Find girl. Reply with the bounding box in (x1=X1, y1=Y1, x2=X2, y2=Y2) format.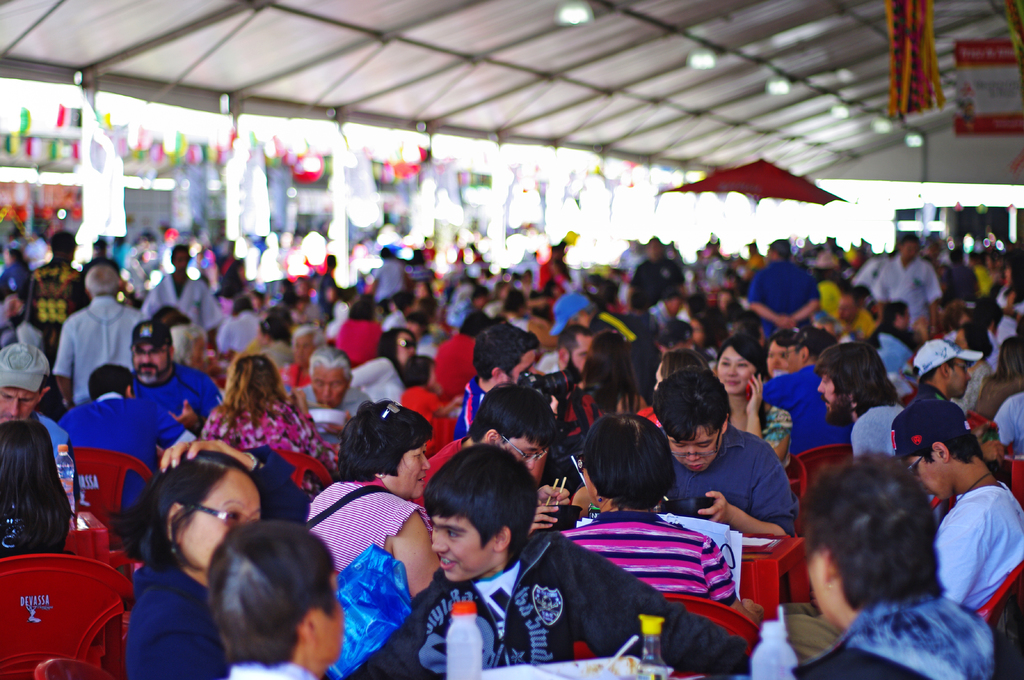
(x1=198, y1=352, x2=340, y2=493).
